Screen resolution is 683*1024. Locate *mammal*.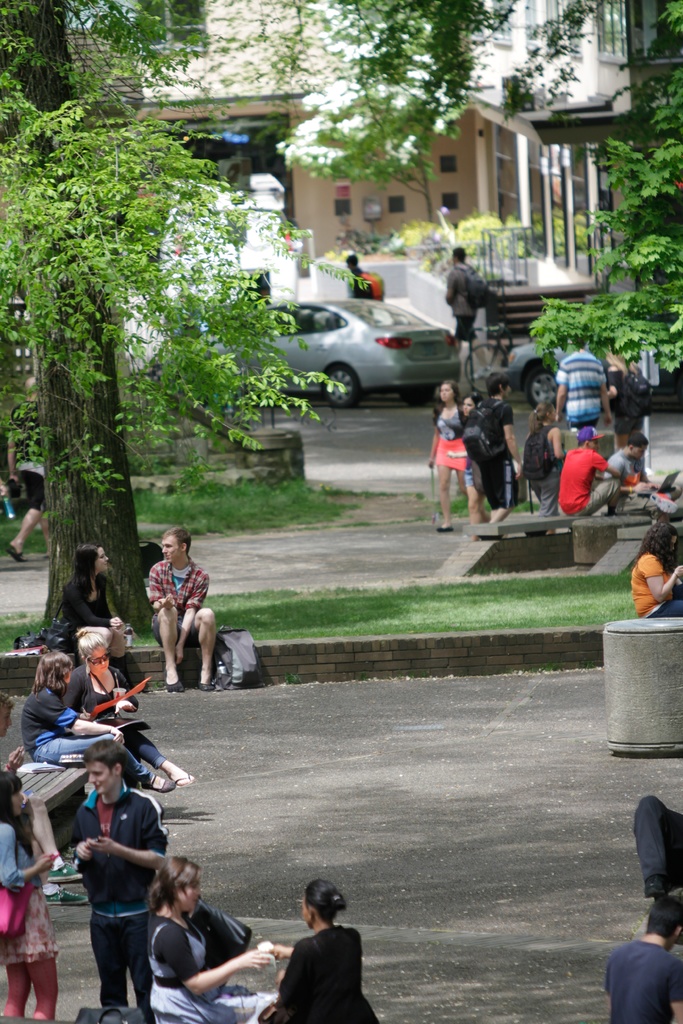
555 424 623 514.
